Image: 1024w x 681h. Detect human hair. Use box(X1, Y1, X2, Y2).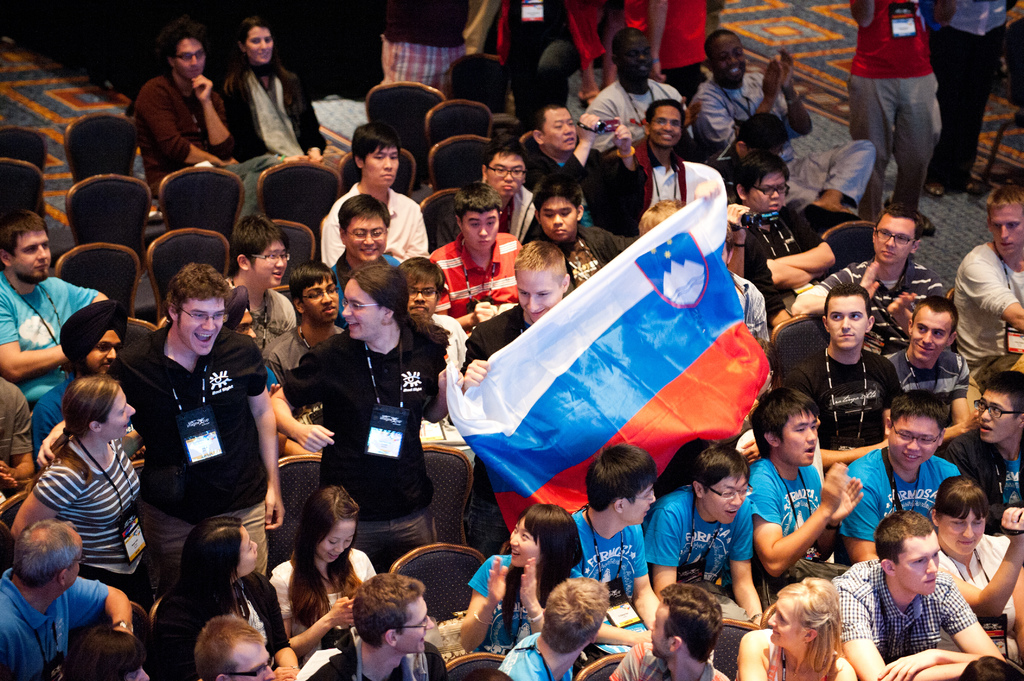
box(0, 209, 48, 273).
